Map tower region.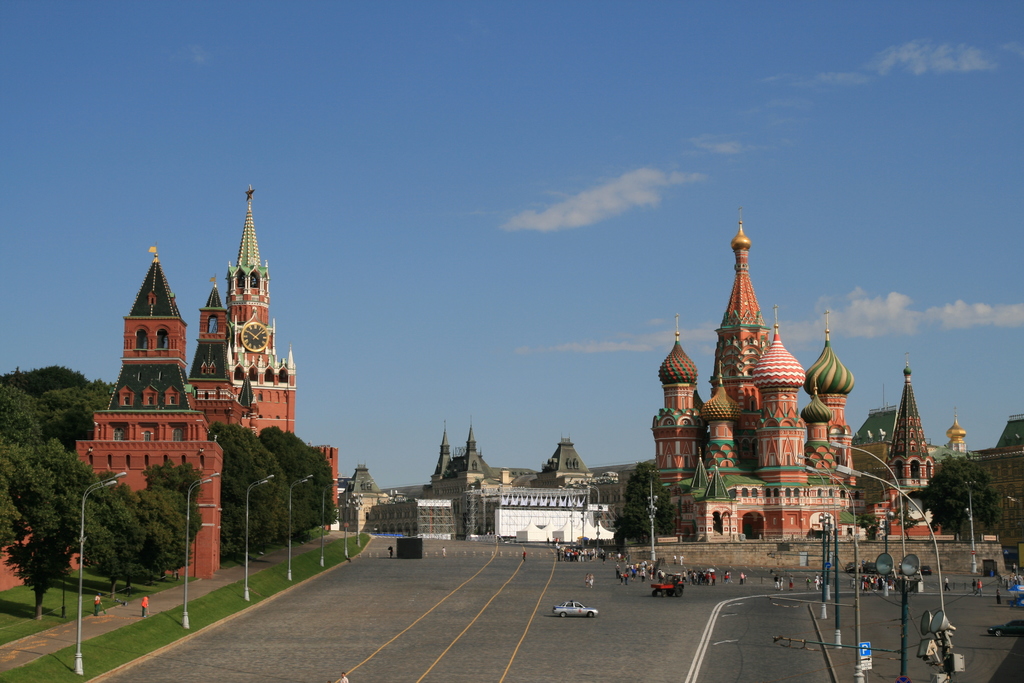
Mapped to l=620, t=210, r=887, b=544.
